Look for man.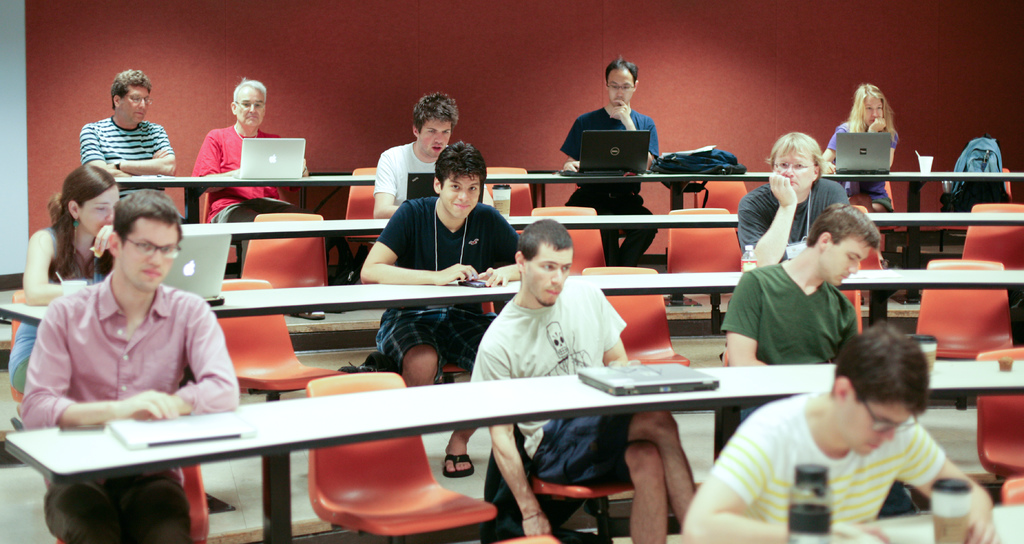
Found: pyautogui.locateOnScreen(682, 327, 982, 531).
